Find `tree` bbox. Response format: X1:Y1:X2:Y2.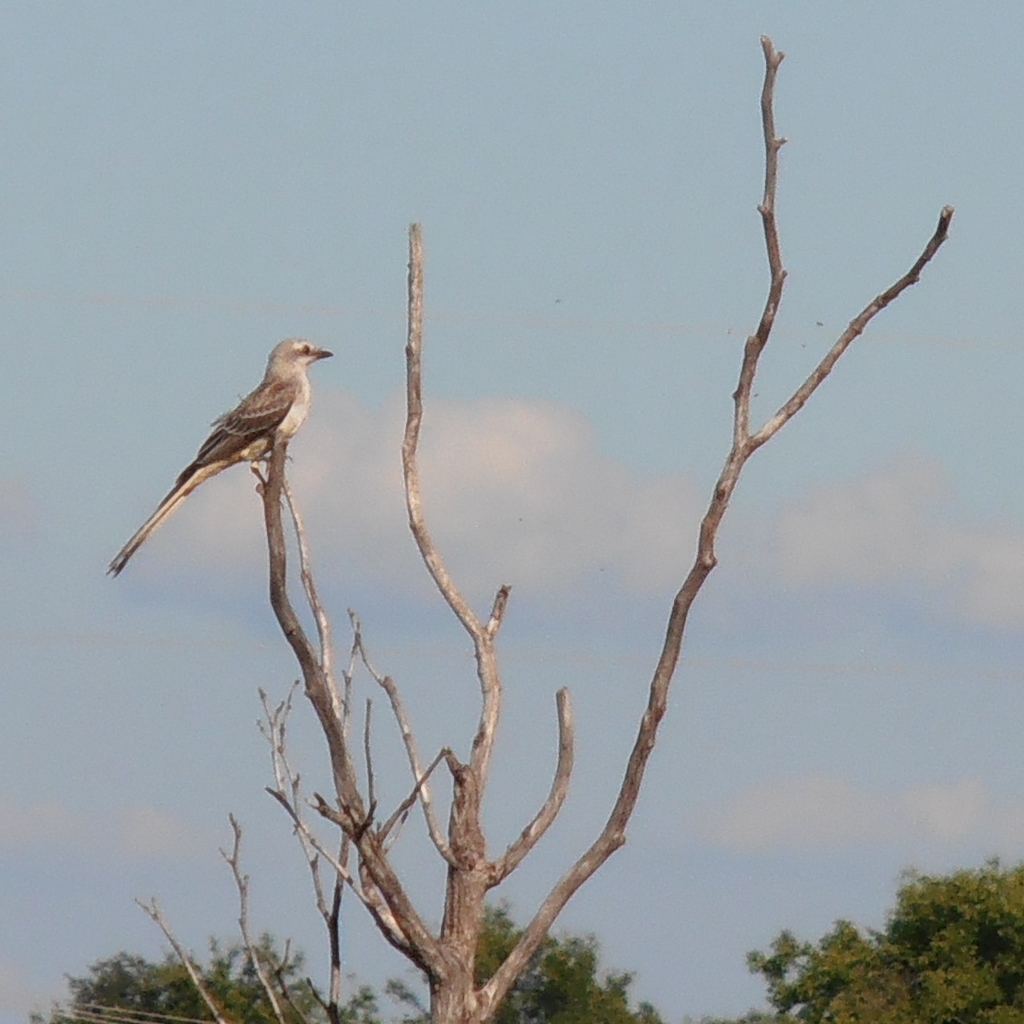
384:893:658:1023.
